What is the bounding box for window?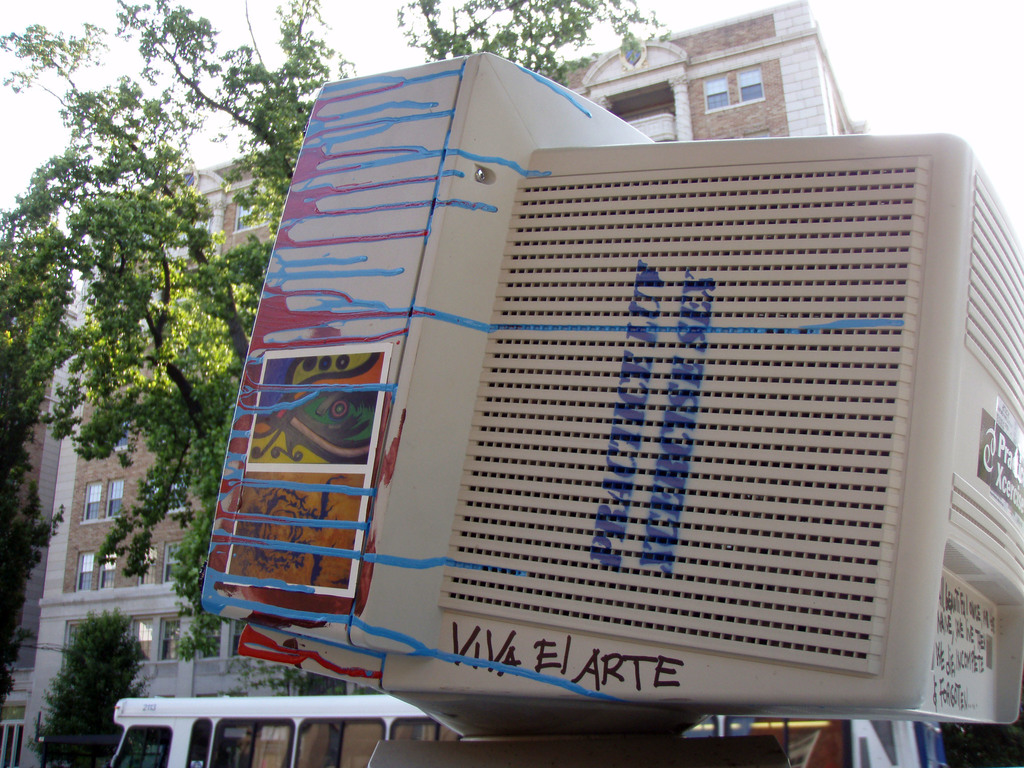
box=[141, 550, 158, 584].
